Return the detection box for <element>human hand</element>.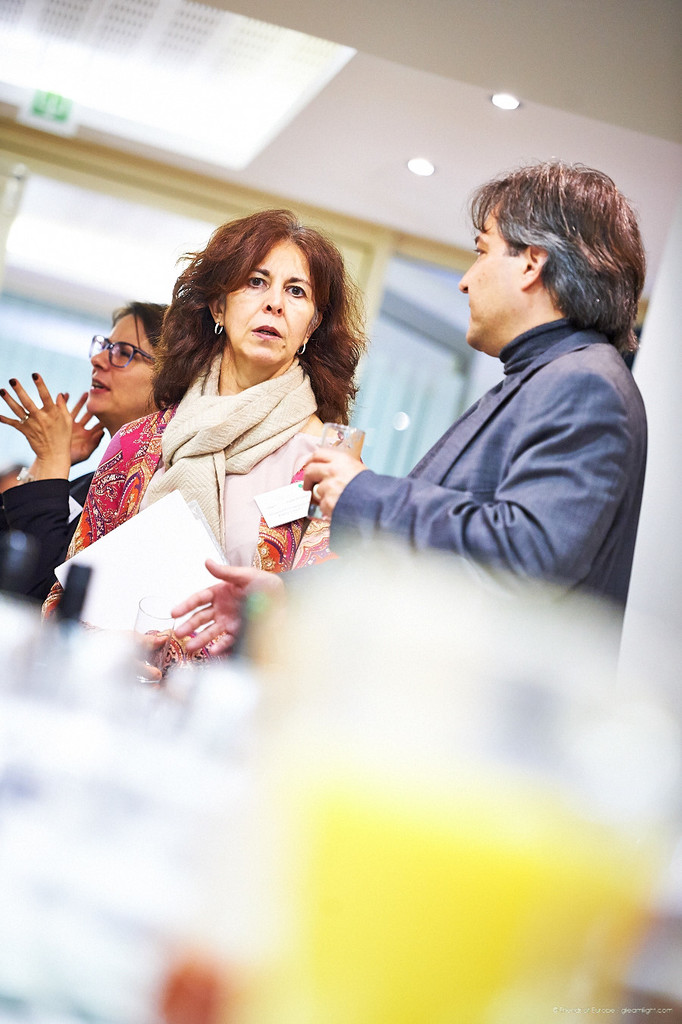
x1=302 y1=447 x2=367 y2=519.
